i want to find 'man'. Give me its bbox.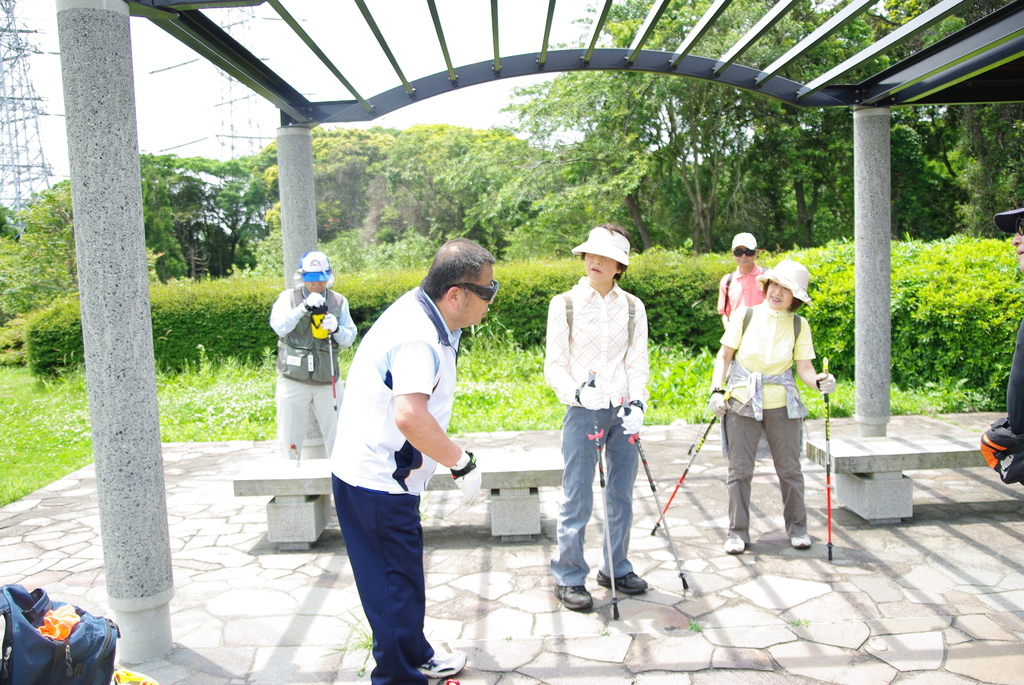
pyautogui.locateOnScreen(718, 231, 767, 330).
